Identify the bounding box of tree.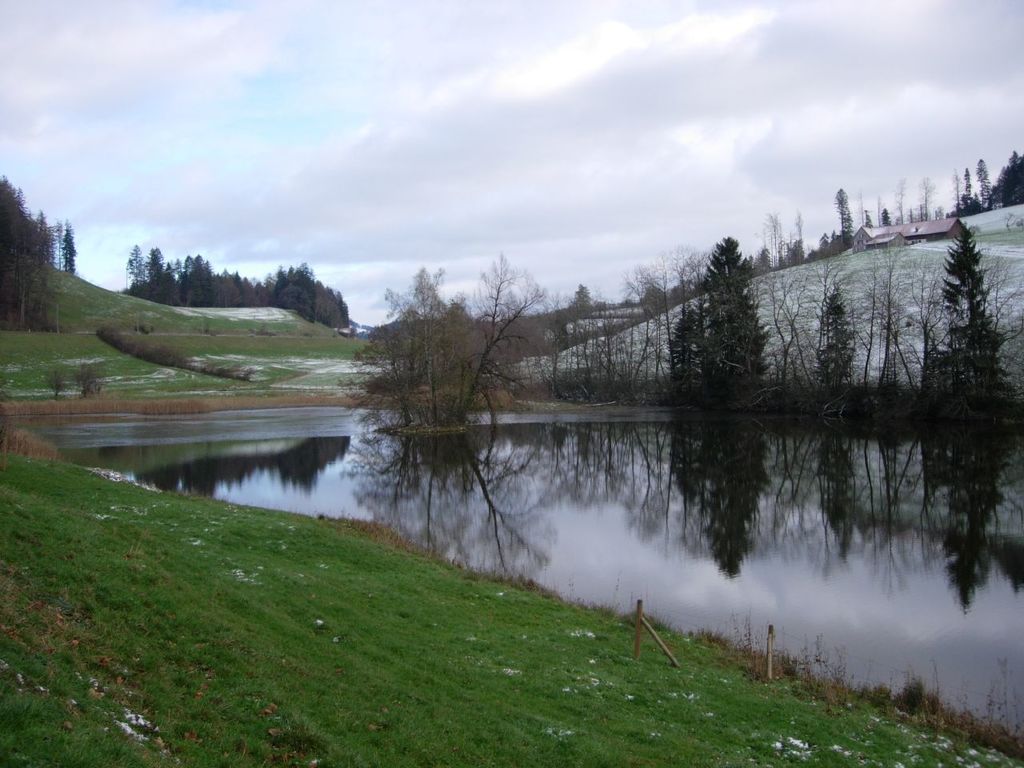
862 206 878 230.
